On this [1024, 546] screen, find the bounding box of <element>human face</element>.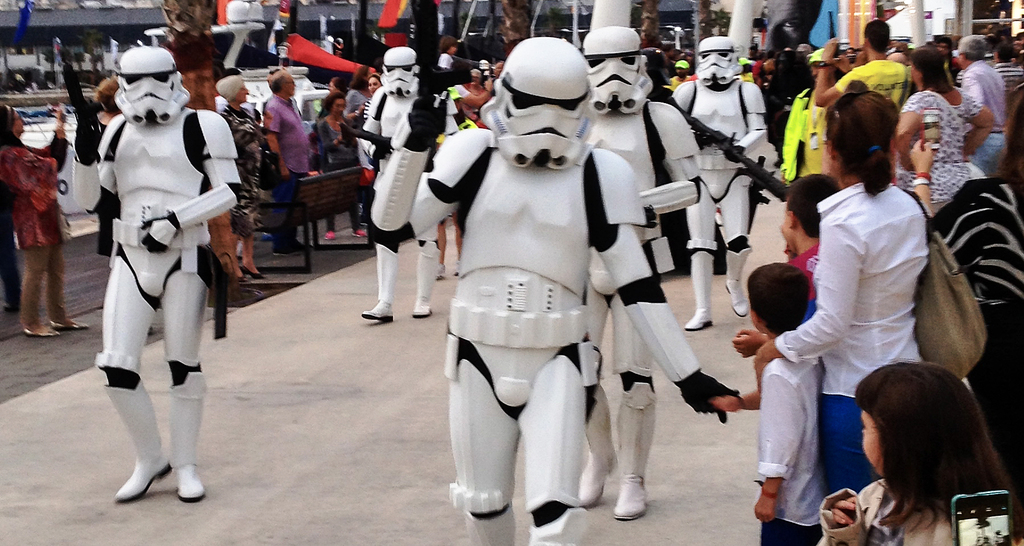
Bounding box: Rect(586, 55, 652, 113).
